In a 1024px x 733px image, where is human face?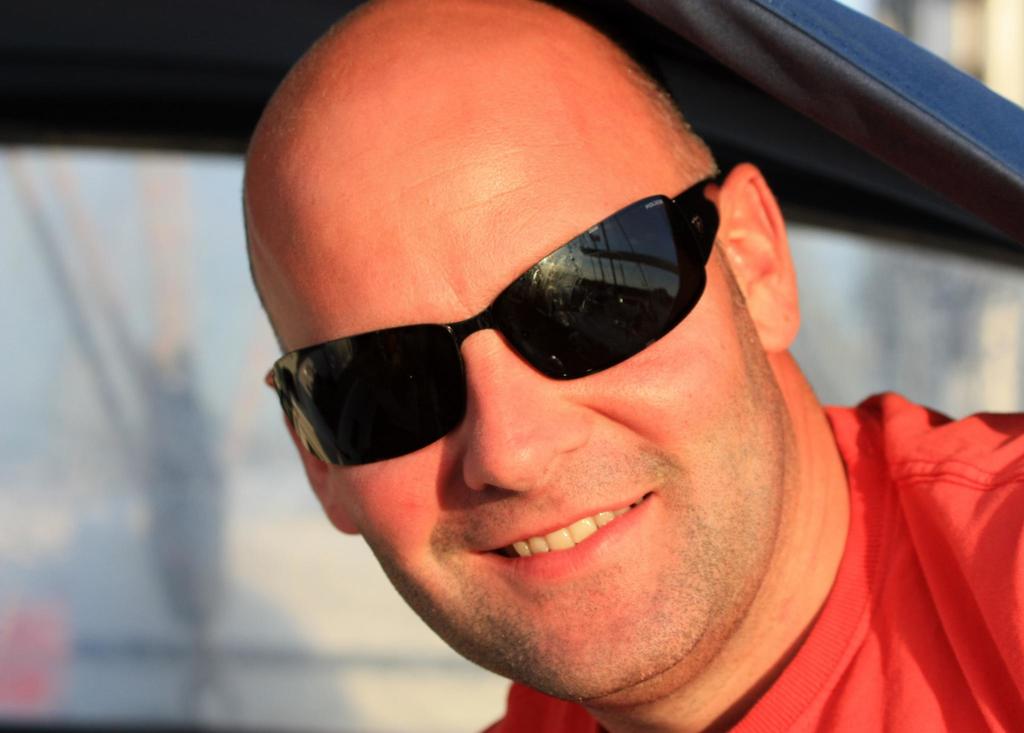
{"left": 250, "top": 47, "right": 794, "bottom": 704}.
